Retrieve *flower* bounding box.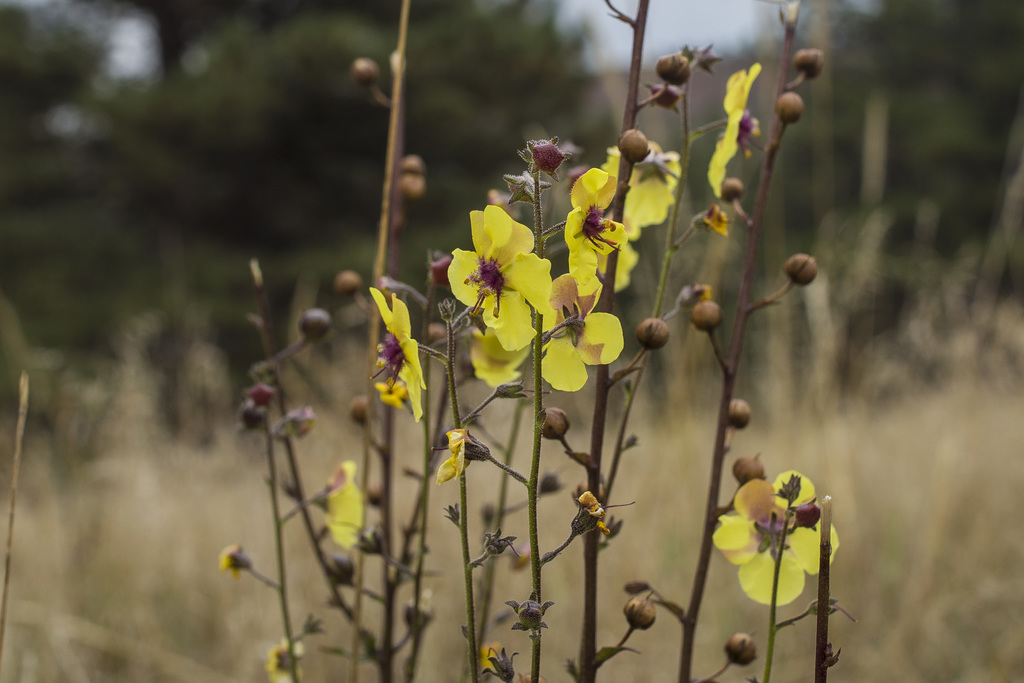
Bounding box: 591/226/641/286.
